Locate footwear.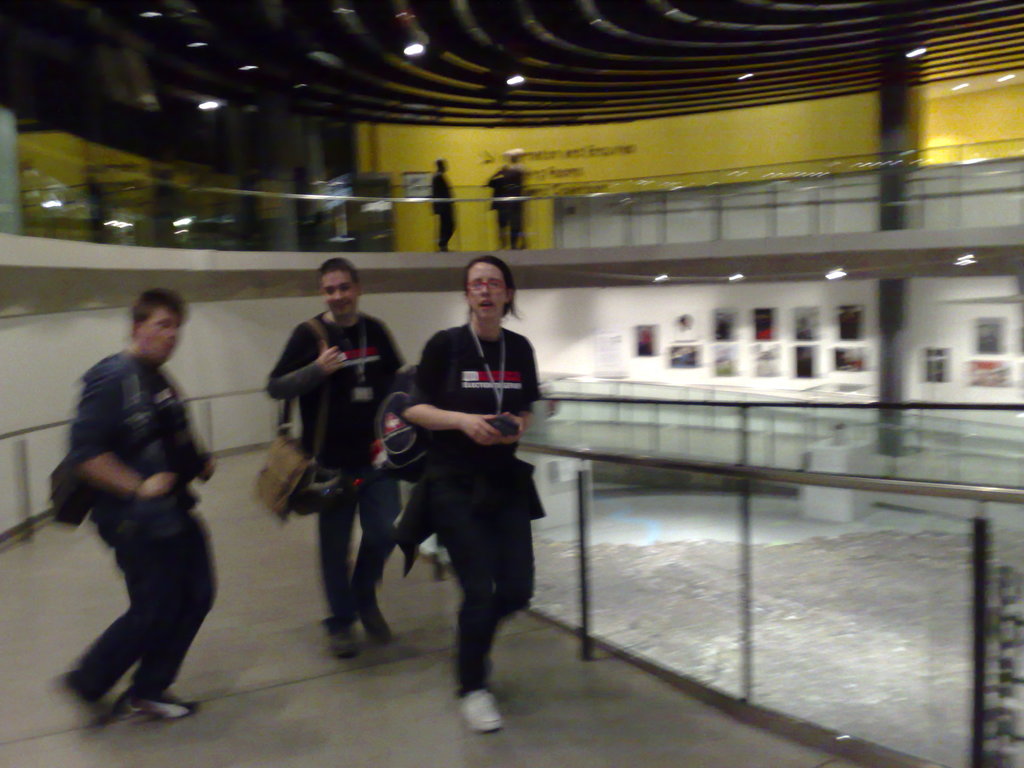
Bounding box: x1=123 y1=691 x2=198 y2=721.
